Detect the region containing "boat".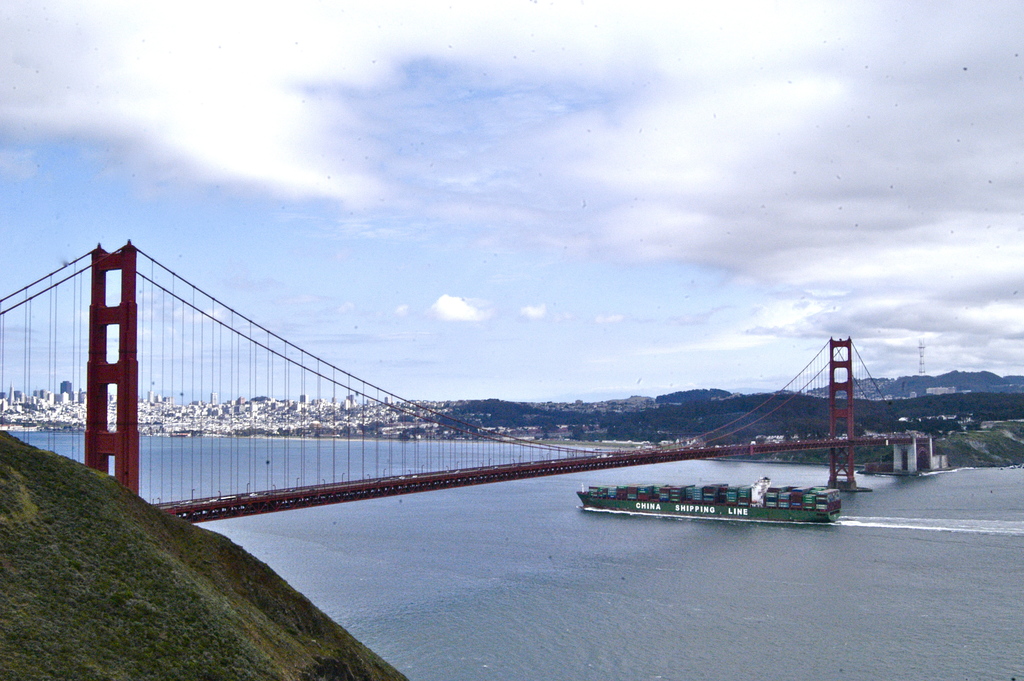
left=573, top=481, right=845, bottom=531.
